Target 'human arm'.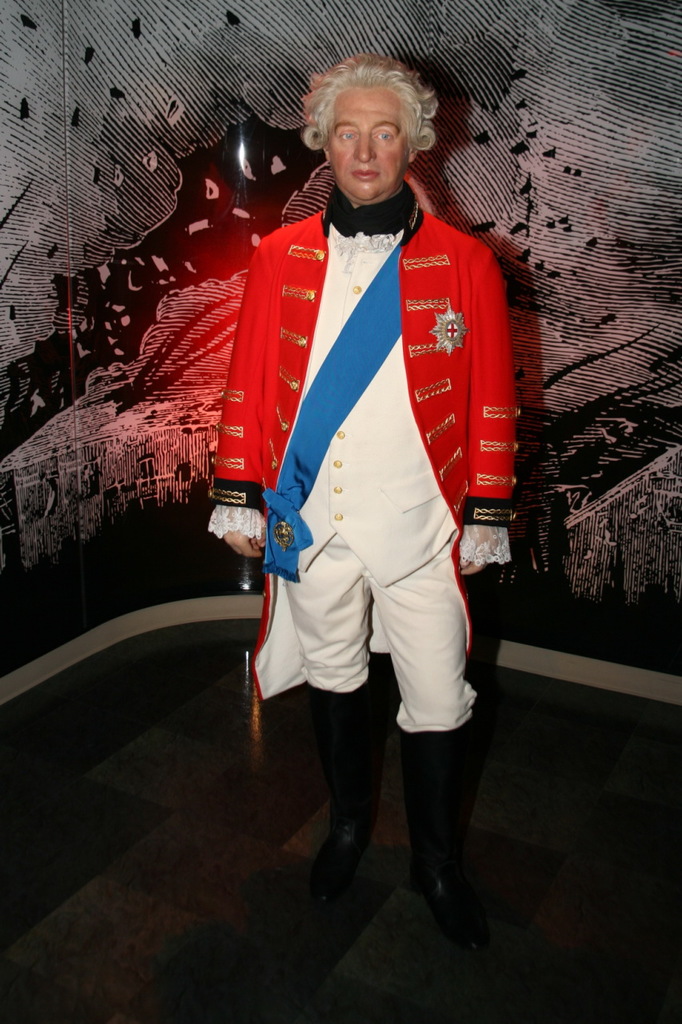
Target region: 454 229 523 560.
